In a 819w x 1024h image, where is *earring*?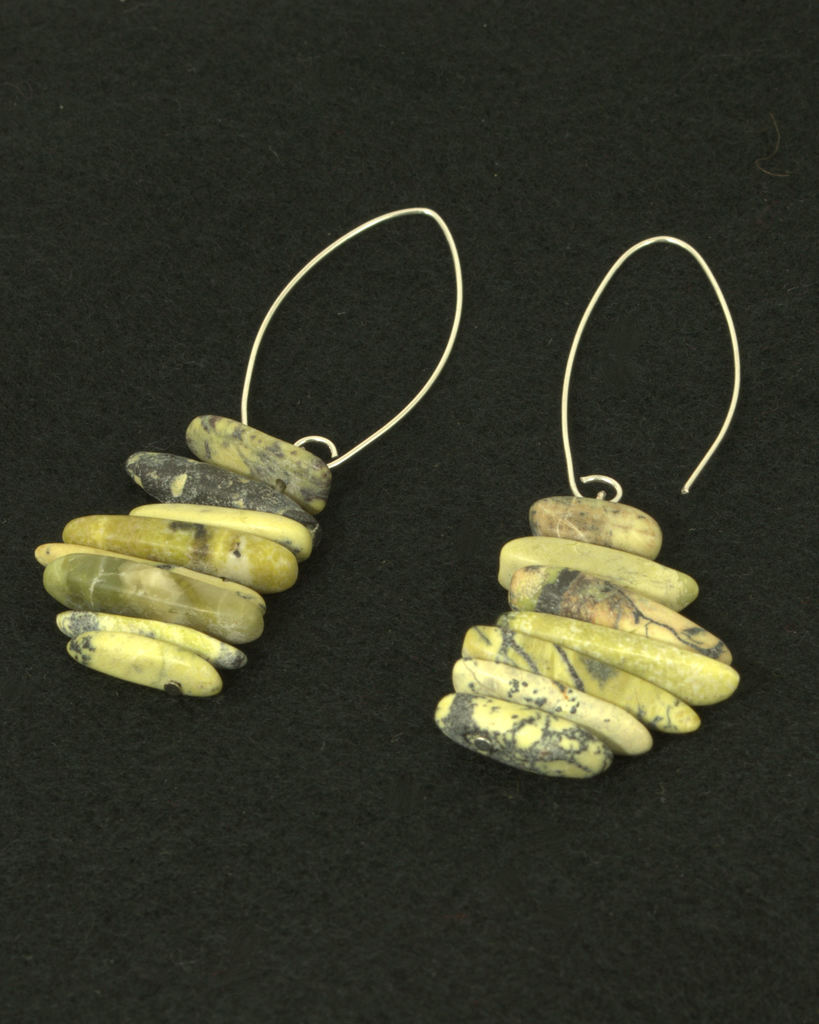
region(33, 202, 467, 698).
